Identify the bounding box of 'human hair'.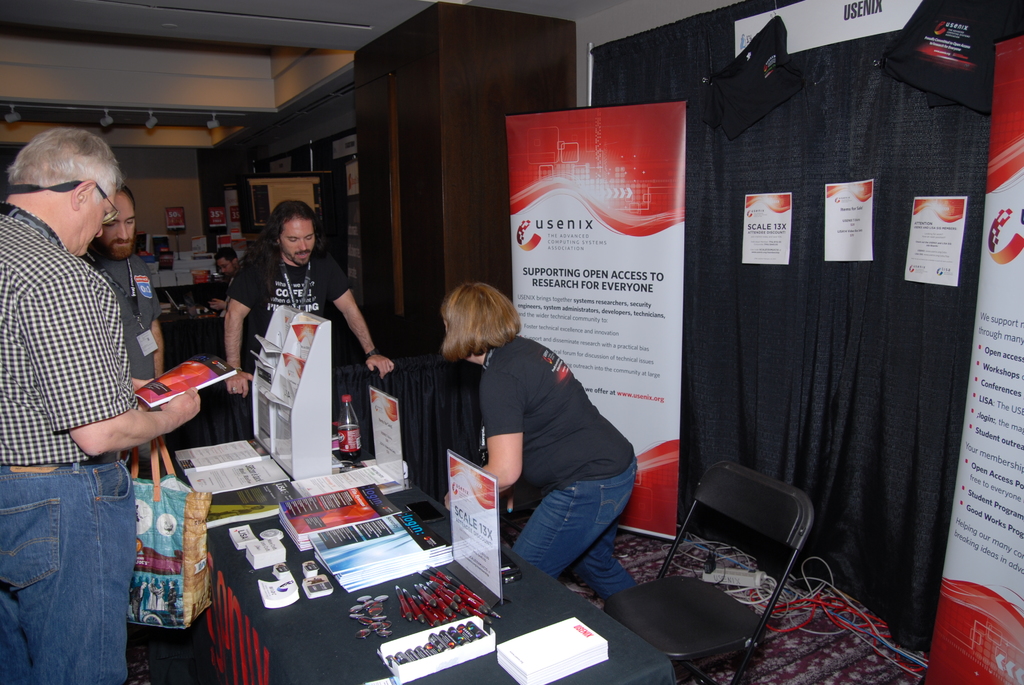
box=[214, 246, 237, 264].
